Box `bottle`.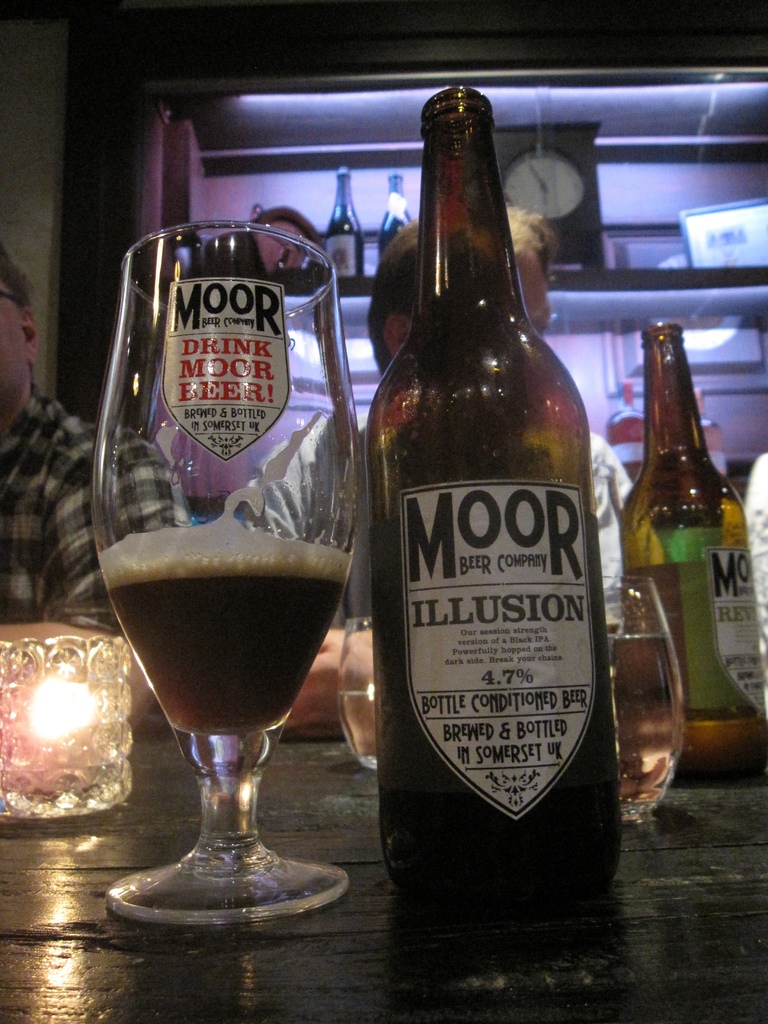
locate(366, 84, 623, 901).
